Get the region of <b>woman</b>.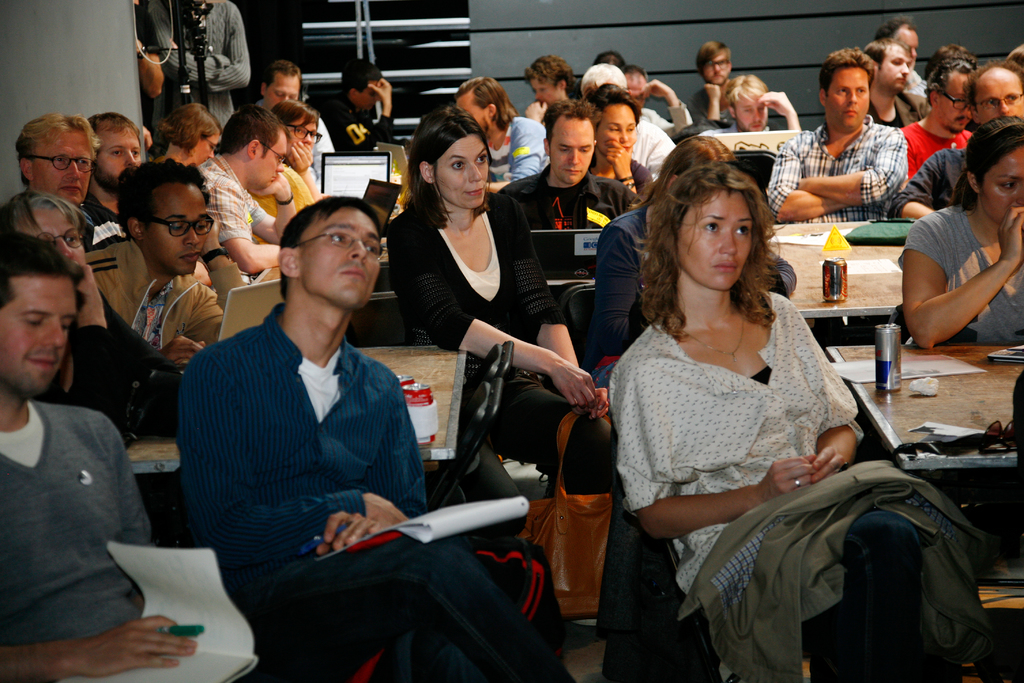
bbox(580, 136, 797, 384).
